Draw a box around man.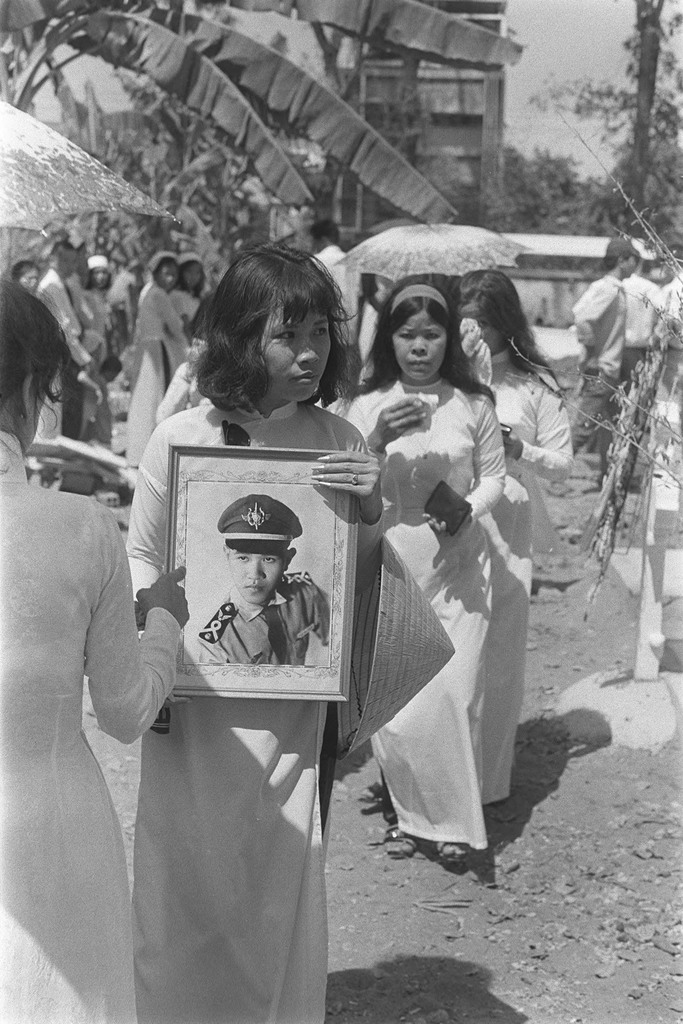
x1=566, y1=250, x2=643, y2=463.
